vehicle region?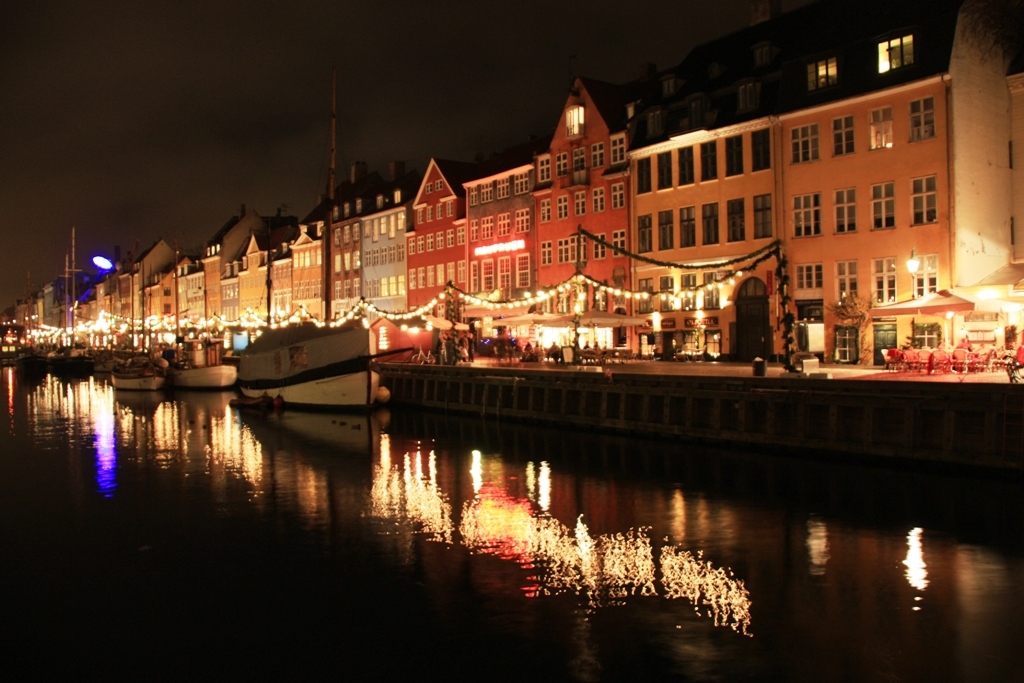
109:357:165:389
